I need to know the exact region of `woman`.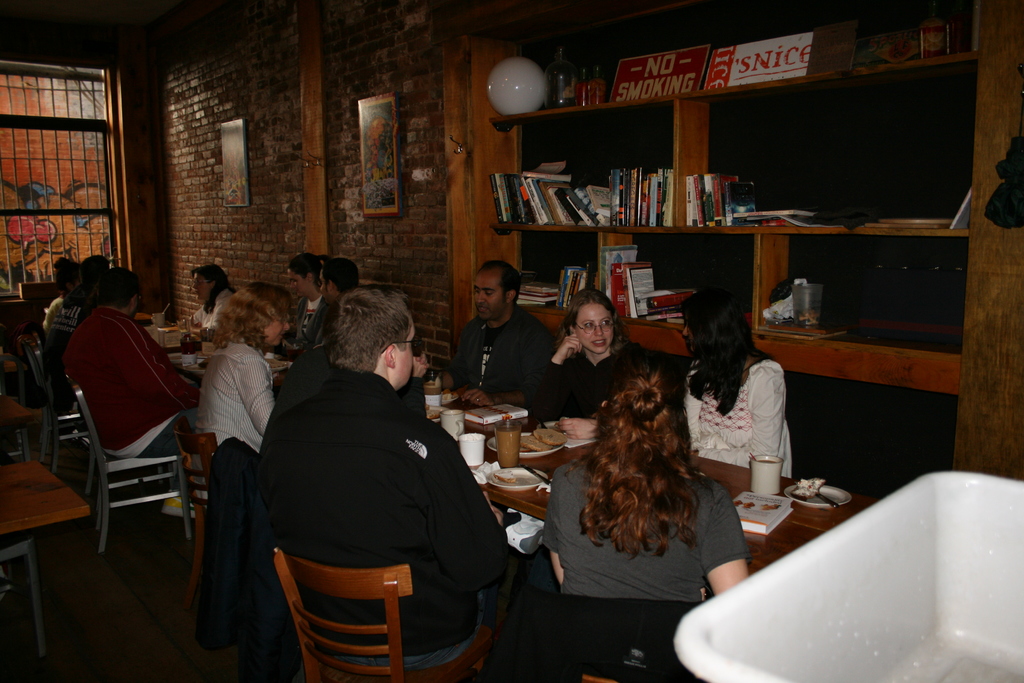
Region: Rect(543, 344, 753, 602).
